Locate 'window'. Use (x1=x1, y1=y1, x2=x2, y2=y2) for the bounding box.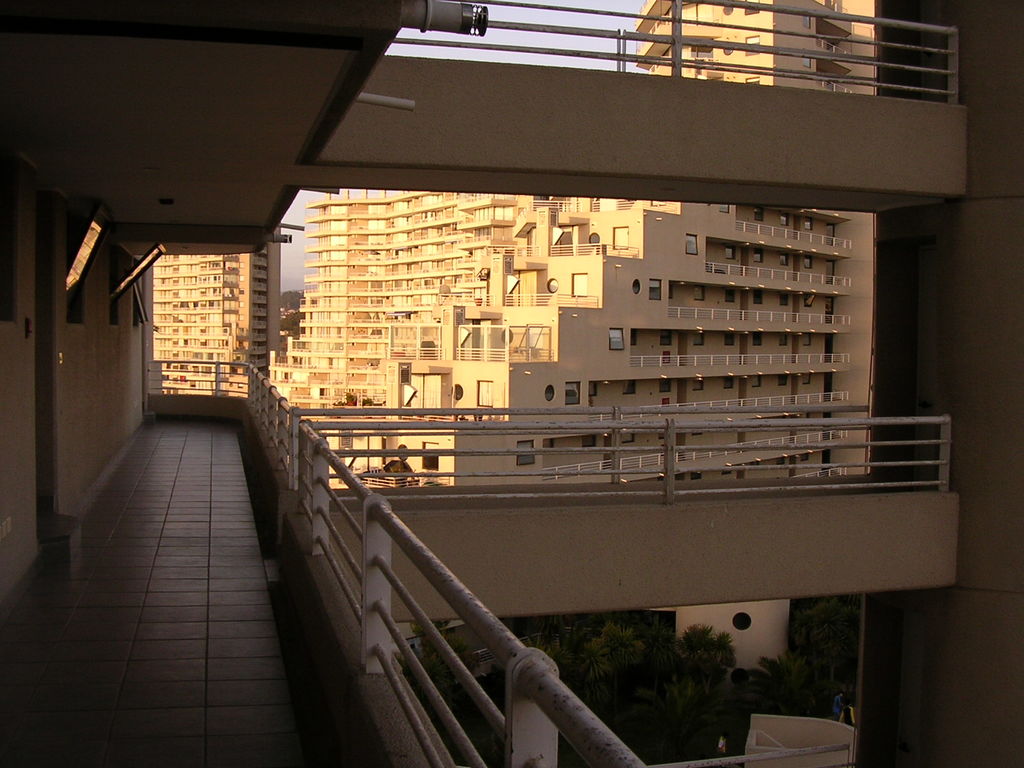
(x1=648, y1=280, x2=663, y2=301).
